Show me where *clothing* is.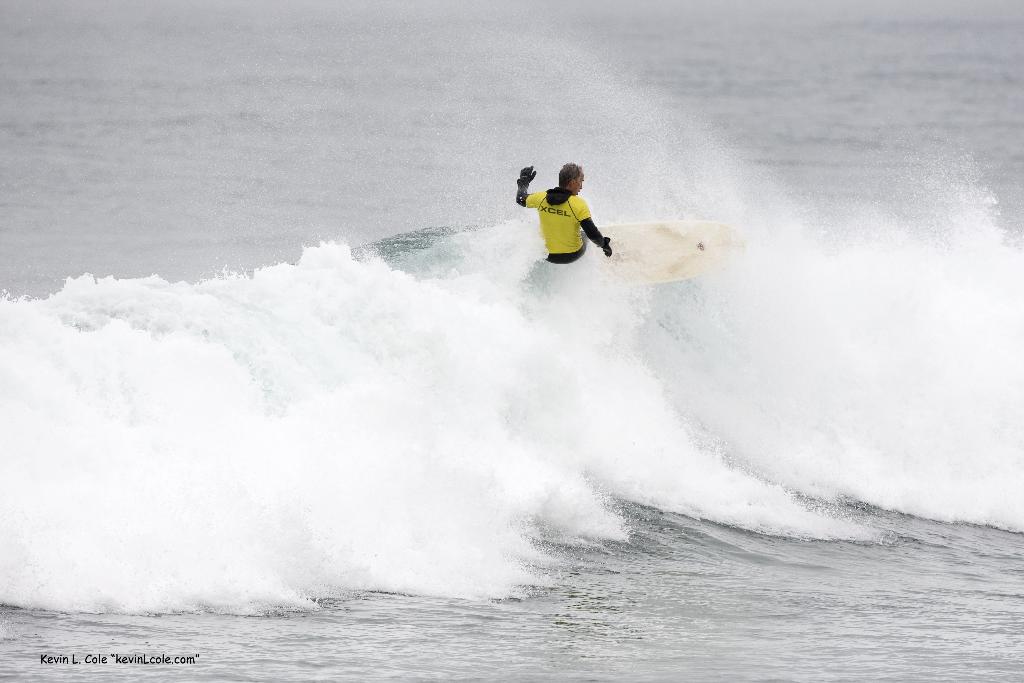
*clothing* is at select_region(529, 167, 608, 261).
